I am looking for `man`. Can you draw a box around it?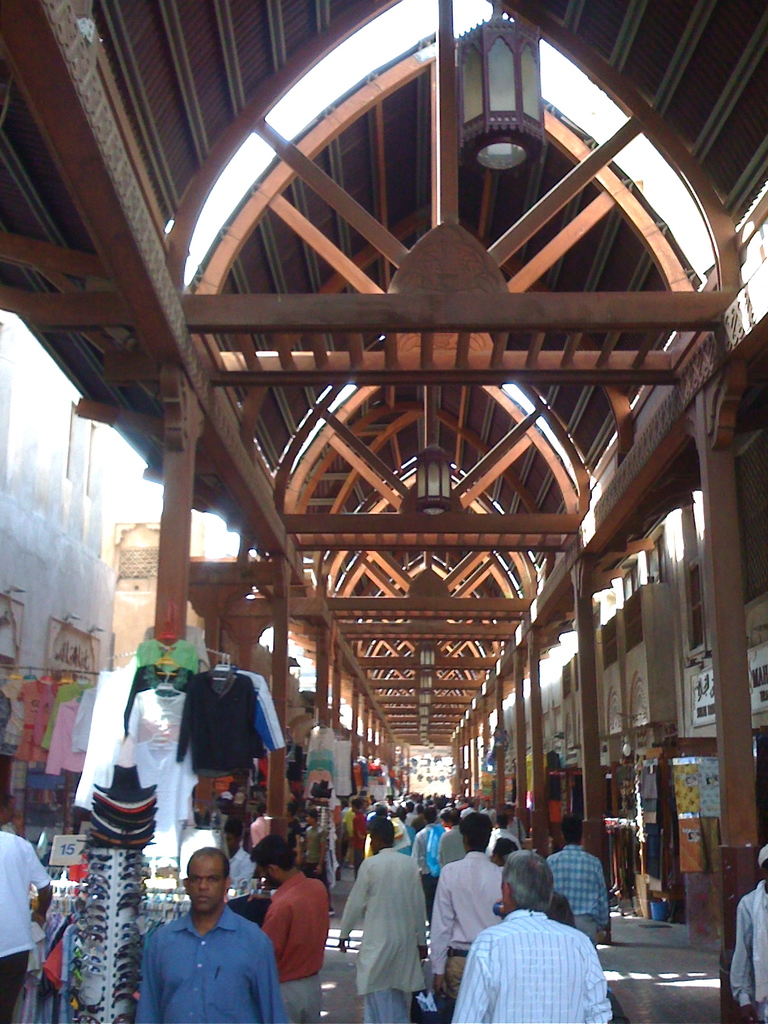
Sure, the bounding box is pyautogui.locateOnScreen(335, 811, 429, 1023).
